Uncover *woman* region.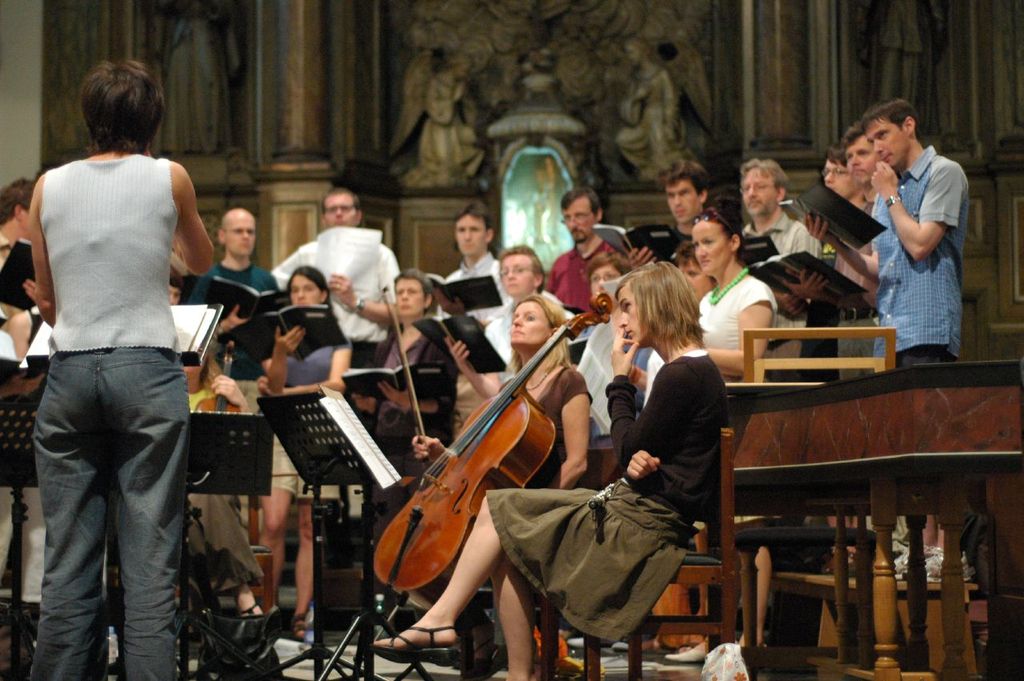
Uncovered: (left=436, top=230, right=555, bottom=393).
